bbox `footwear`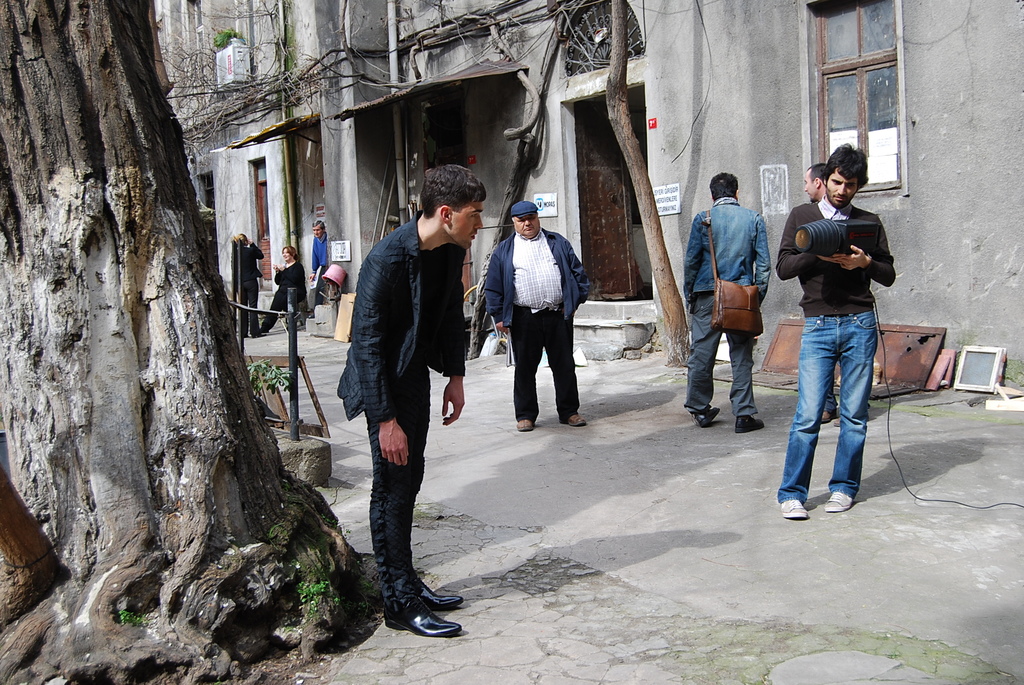
<region>567, 412, 588, 426</region>
